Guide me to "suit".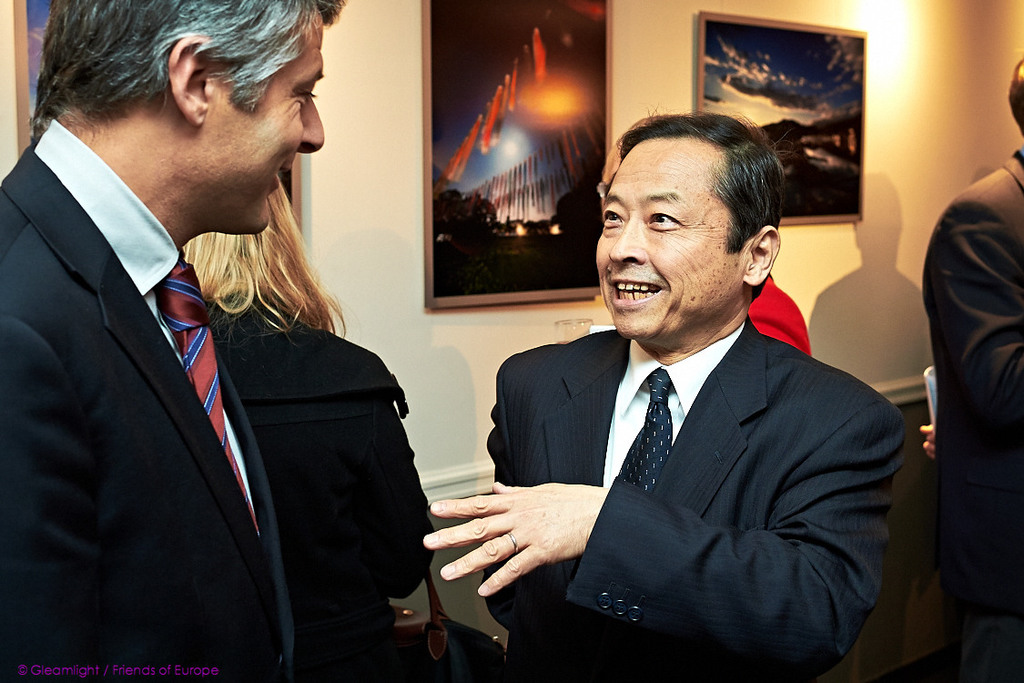
Guidance: box=[0, 117, 302, 682].
